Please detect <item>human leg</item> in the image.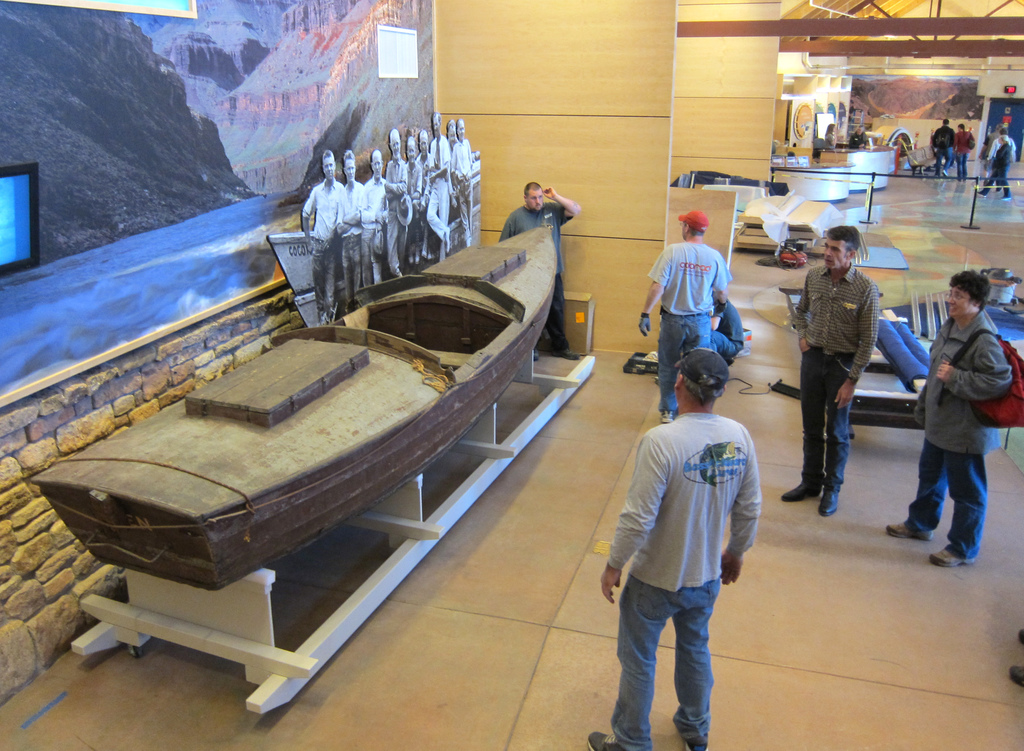
bbox=[959, 158, 965, 175].
